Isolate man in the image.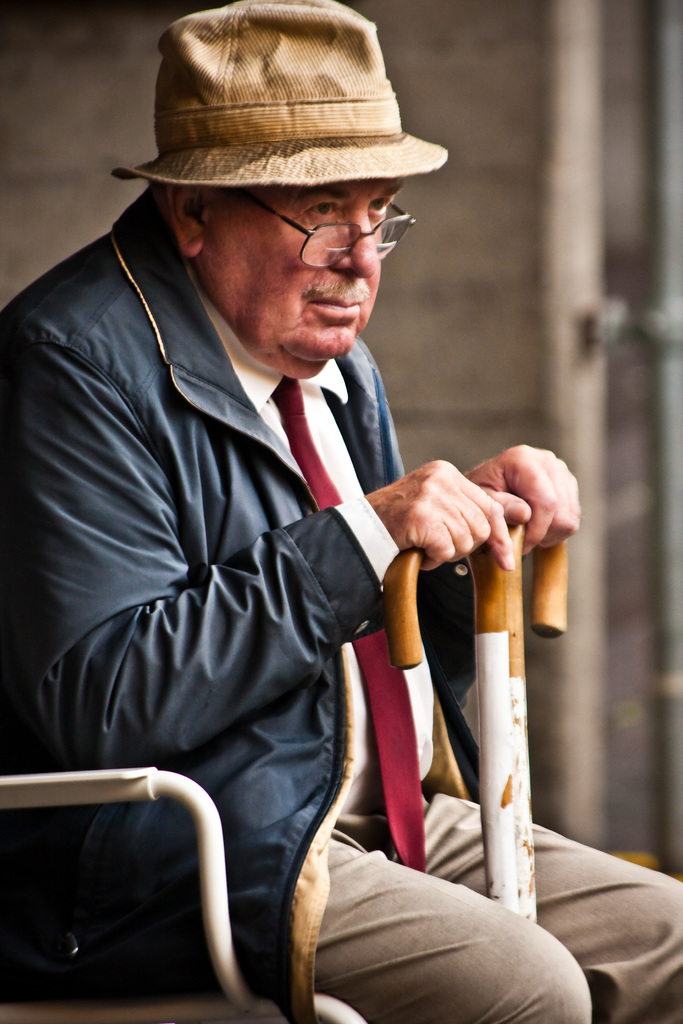
Isolated region: bbox=(21, 21, 572, 1023).
